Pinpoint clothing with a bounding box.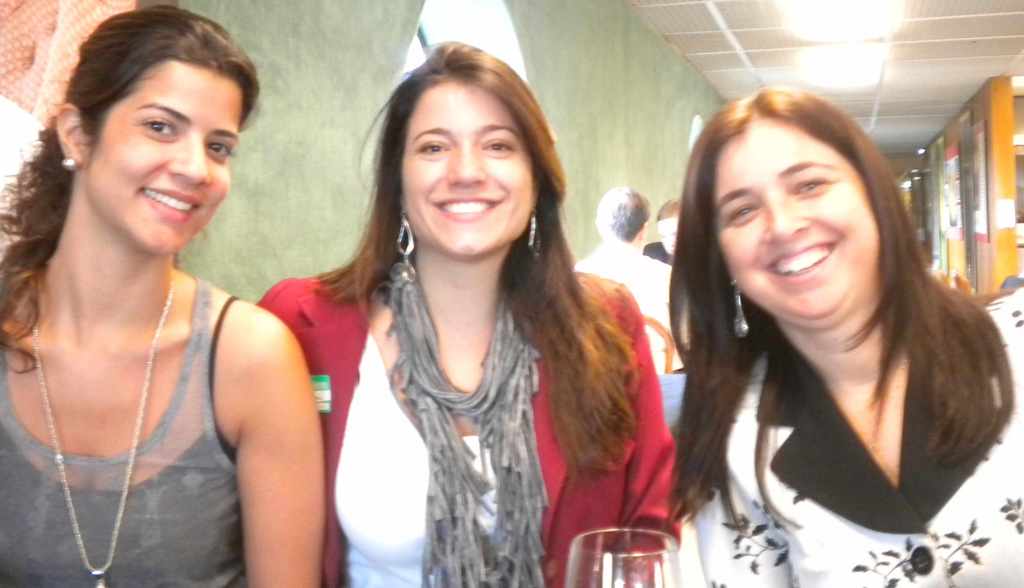
0 276 261 587.
